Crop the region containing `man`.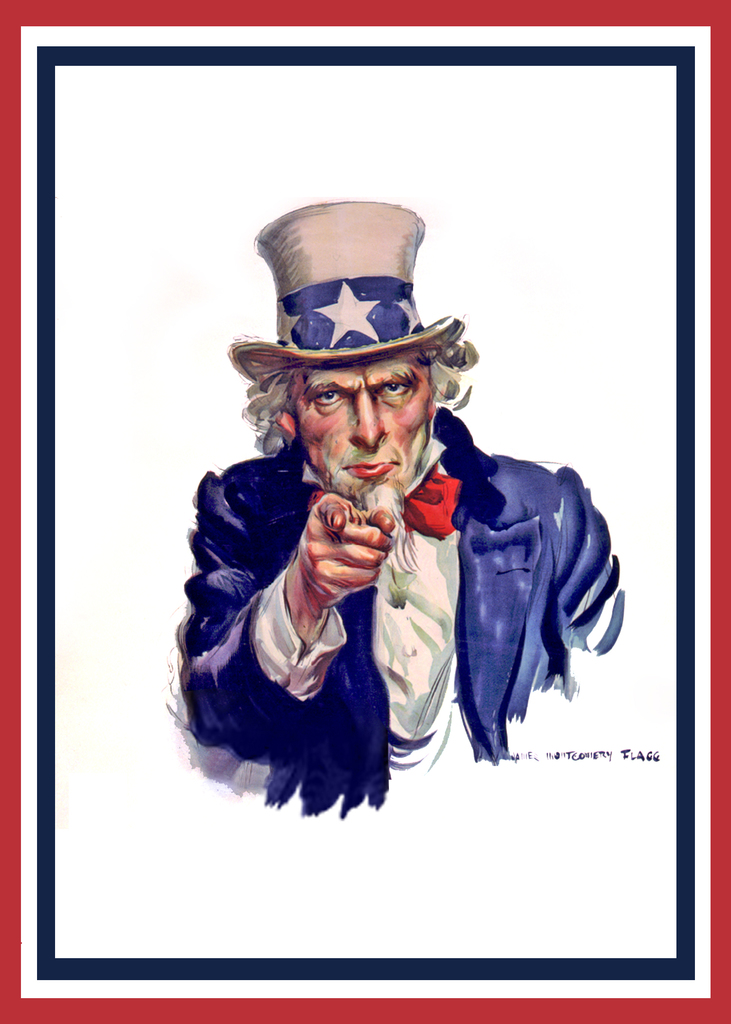
Crop region: {"x1": 168, "y1": 209, "x2": 620, "y2": 835}.
